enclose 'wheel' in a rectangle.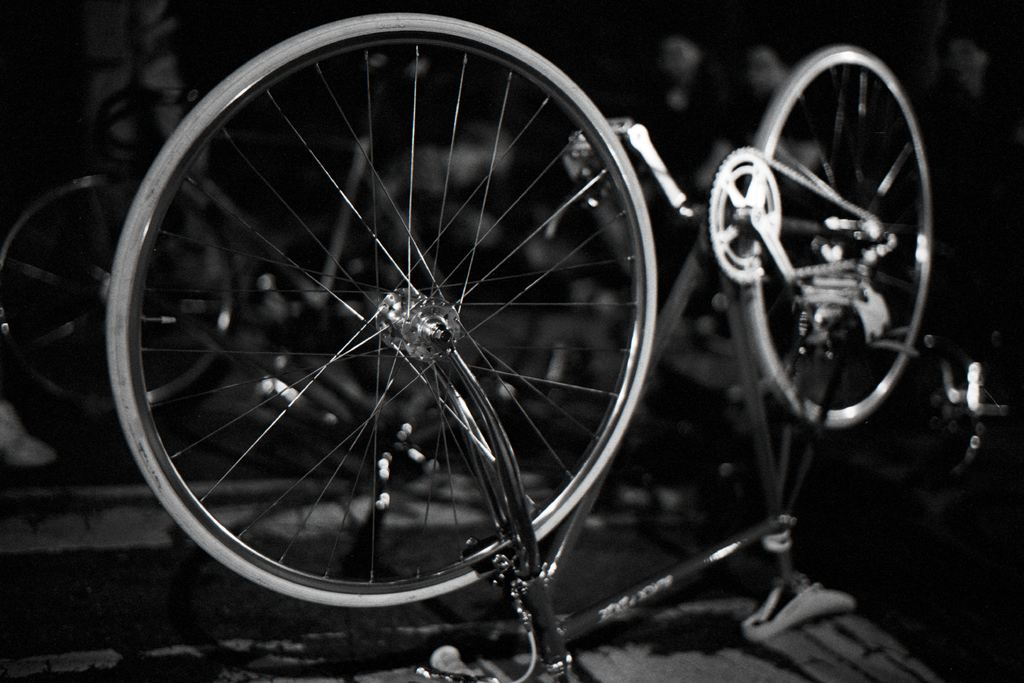
locate(109, 5, 666, 614).
